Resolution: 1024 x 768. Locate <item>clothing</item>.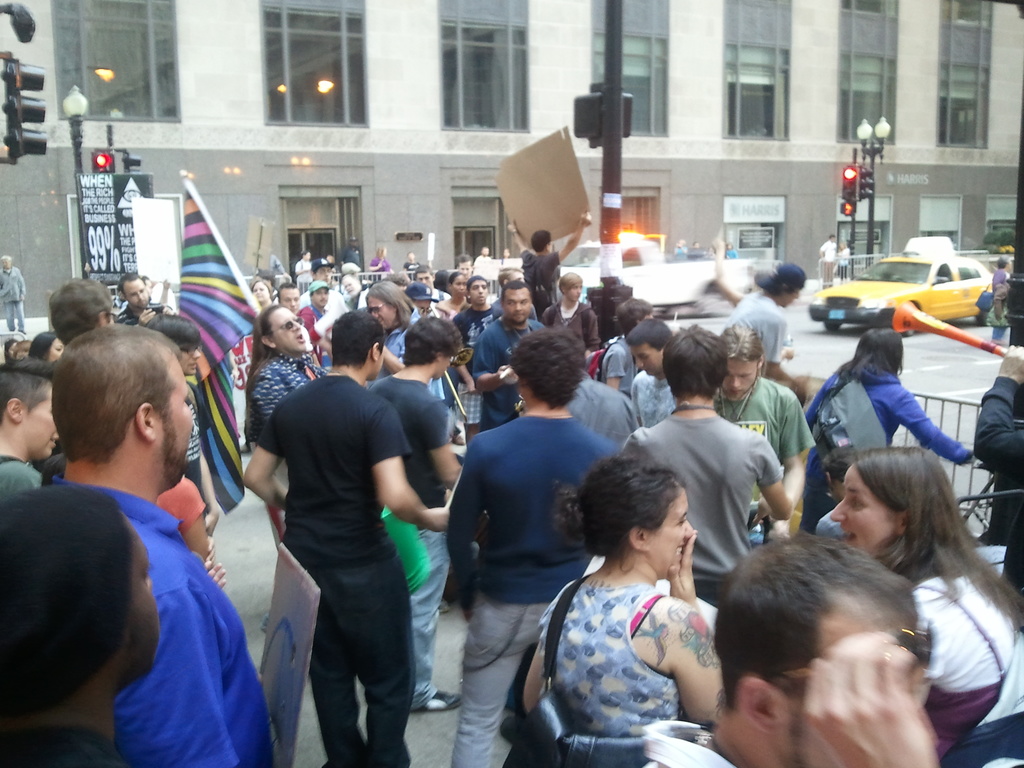
bbox(54, 471, 300, 767).
